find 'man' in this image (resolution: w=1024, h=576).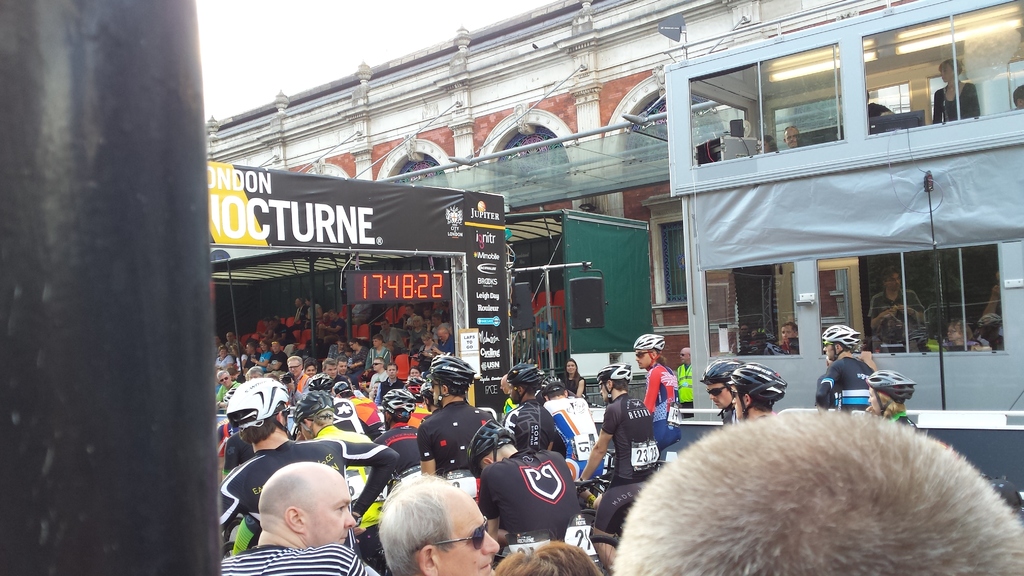
<box>781,127,800,146</box>.
